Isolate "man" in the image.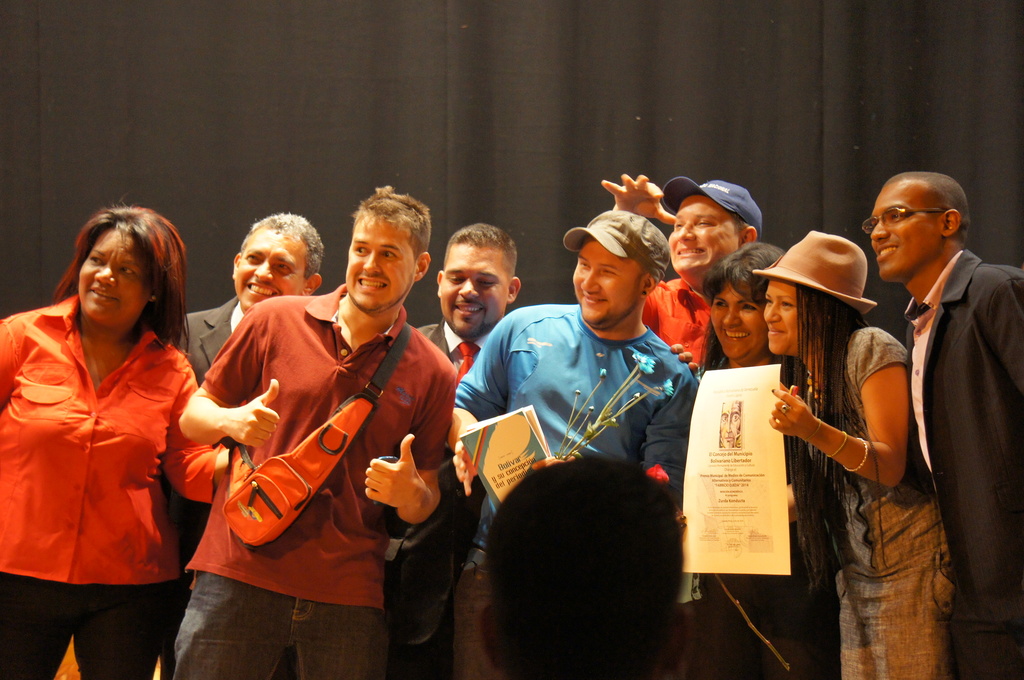
Isolated region: detection(172, 182, 458, 679).
